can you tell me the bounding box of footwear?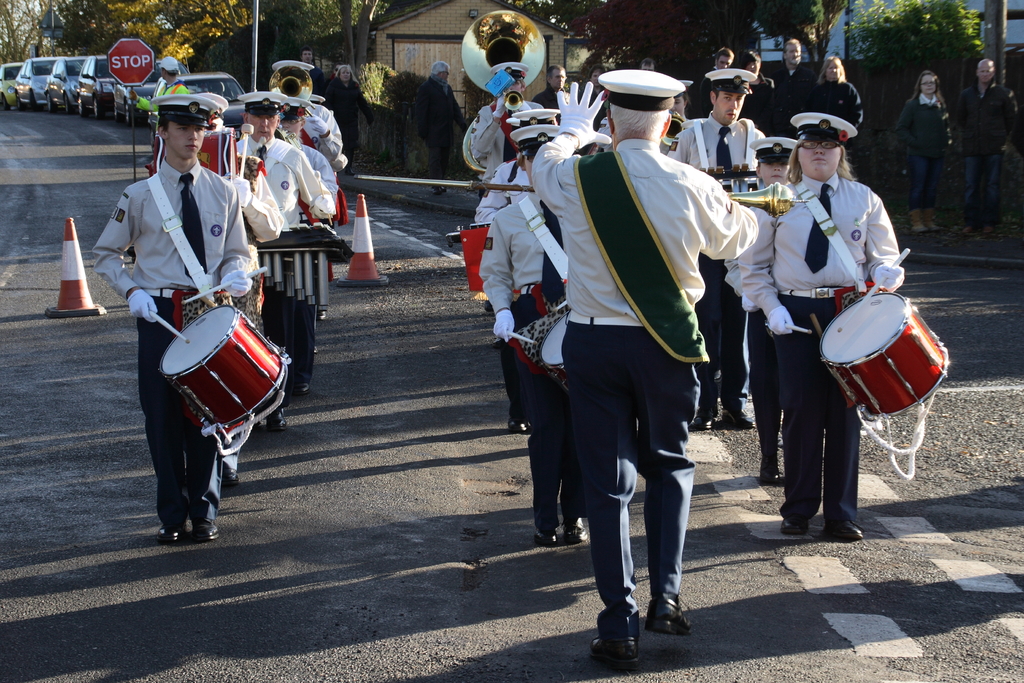
<bbox>719, 415, 754, 429</bbox>.
